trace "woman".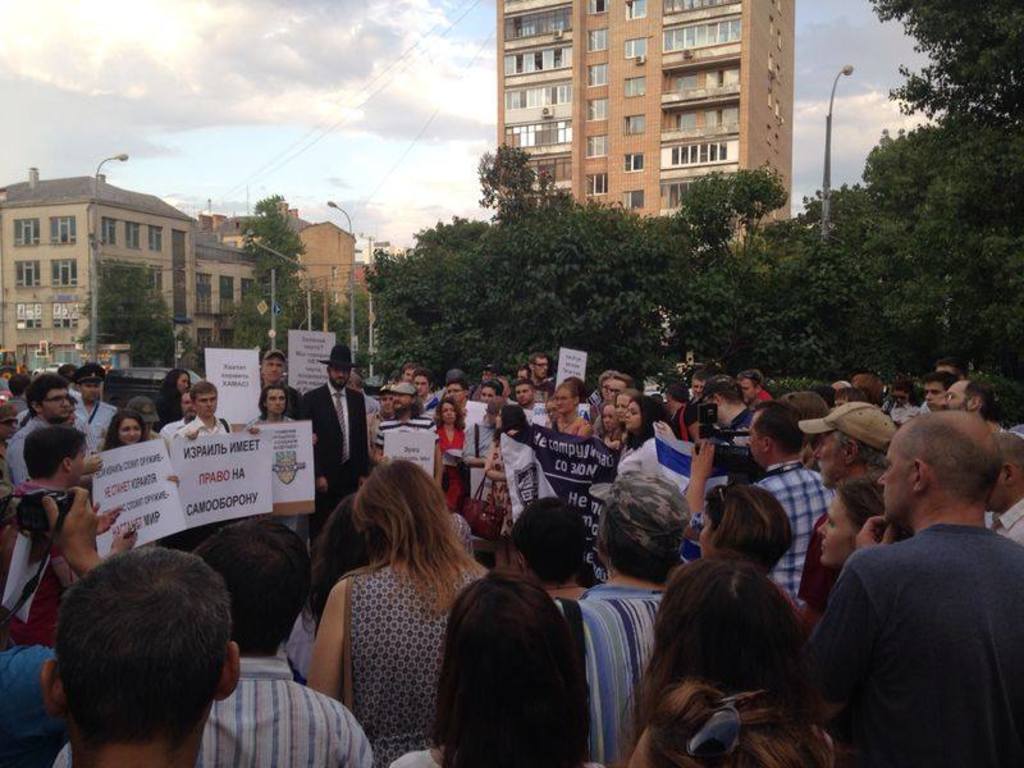
Traced to bbox(543, 380, 598, 447).
